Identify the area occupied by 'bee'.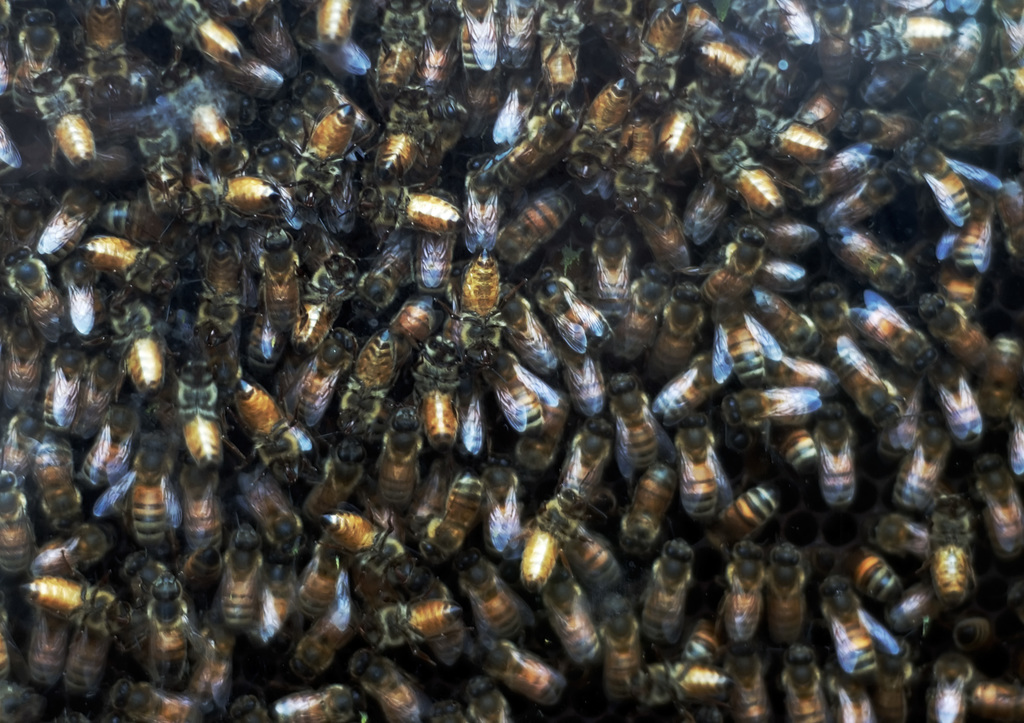
Area: 716:304:778:402.
